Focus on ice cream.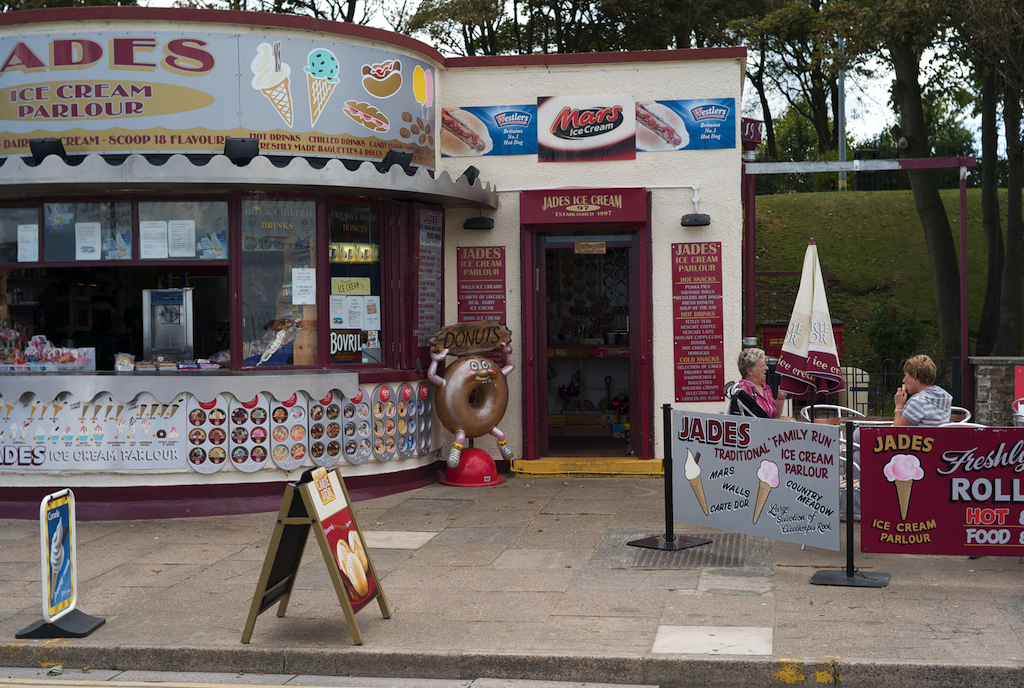
Focused at locate(47, 509, 68, 606).
